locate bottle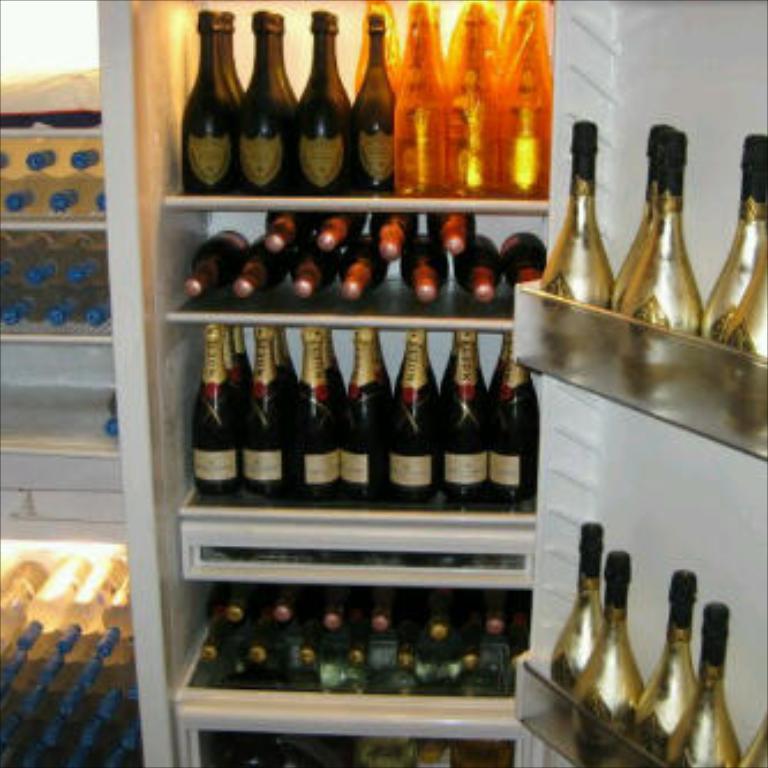
region(274, 314, 304, 415)
